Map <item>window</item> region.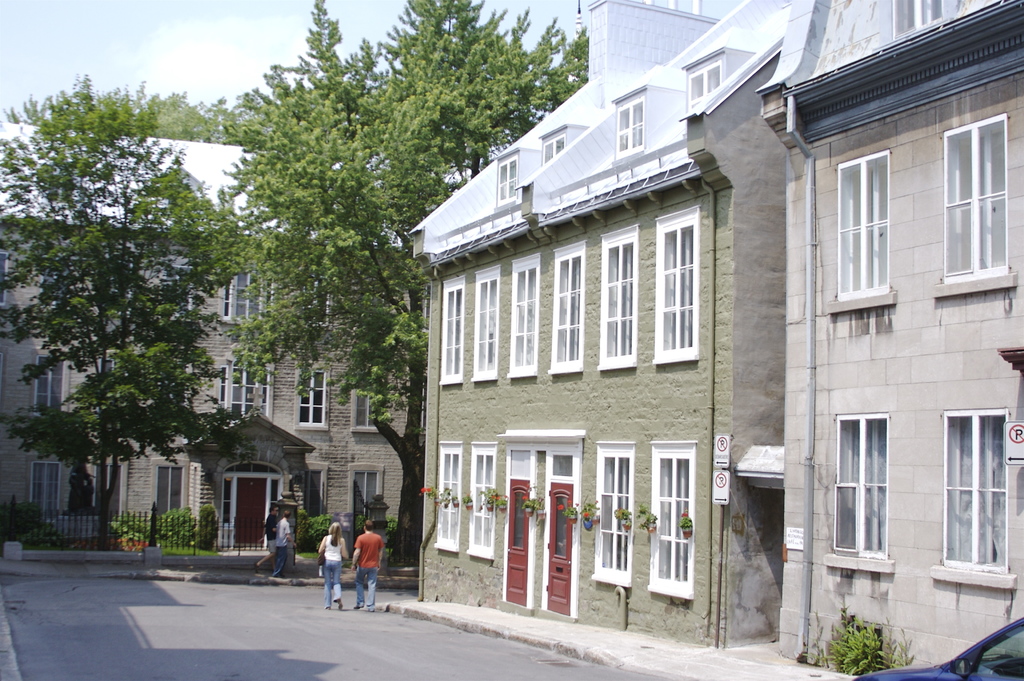
Mapped to {"left": 224, "top": 261, "right": 276, "bottom": 319}.
